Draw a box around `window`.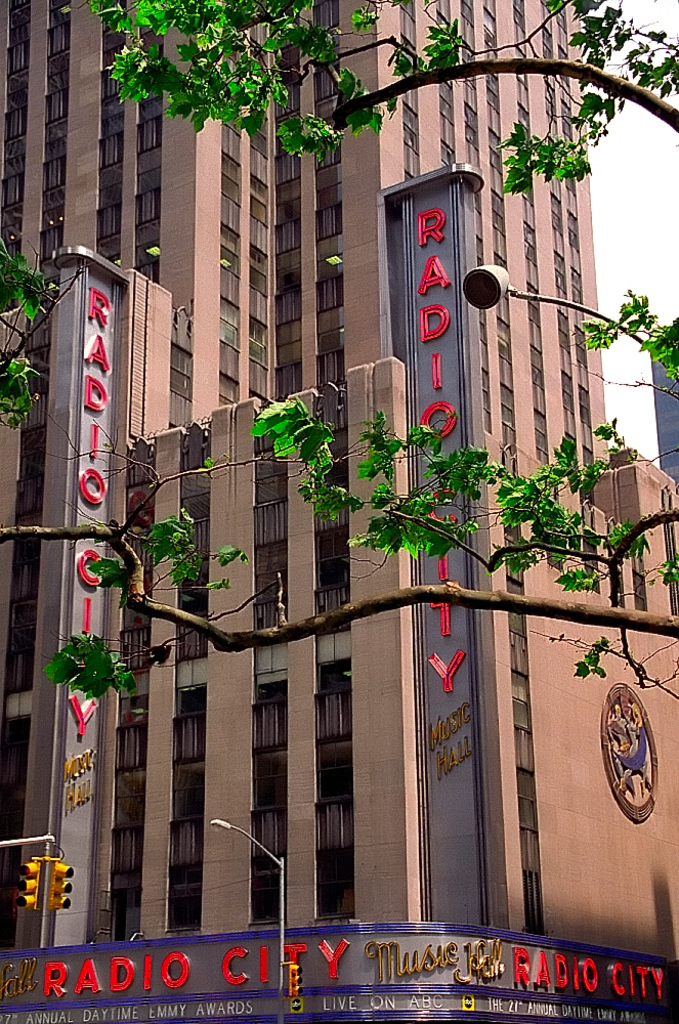
BBox(101, 71, 123, 104).
